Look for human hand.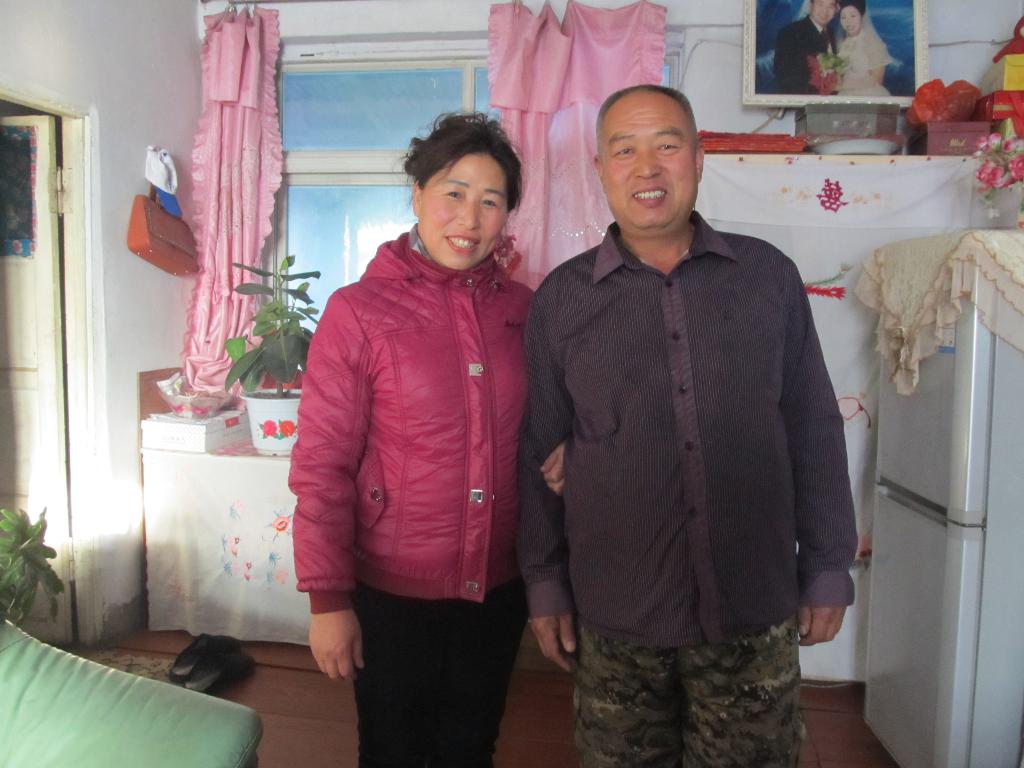
Found: 525,611,577,679.
